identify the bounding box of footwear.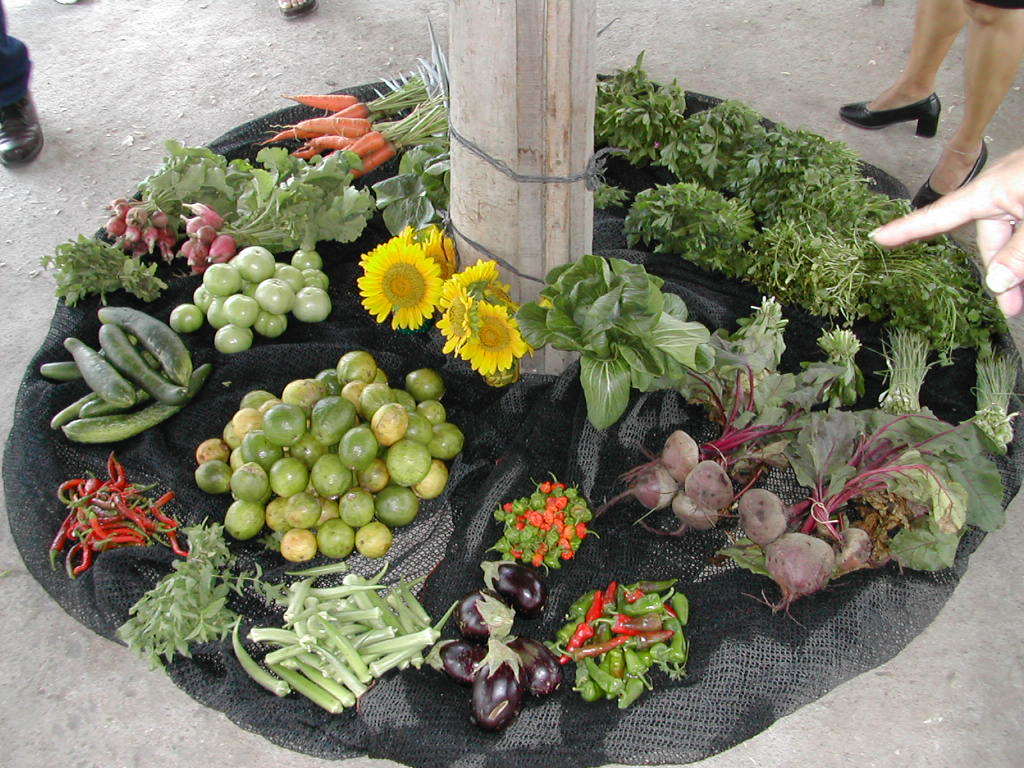
bbox(277, 0, 317, 19).
